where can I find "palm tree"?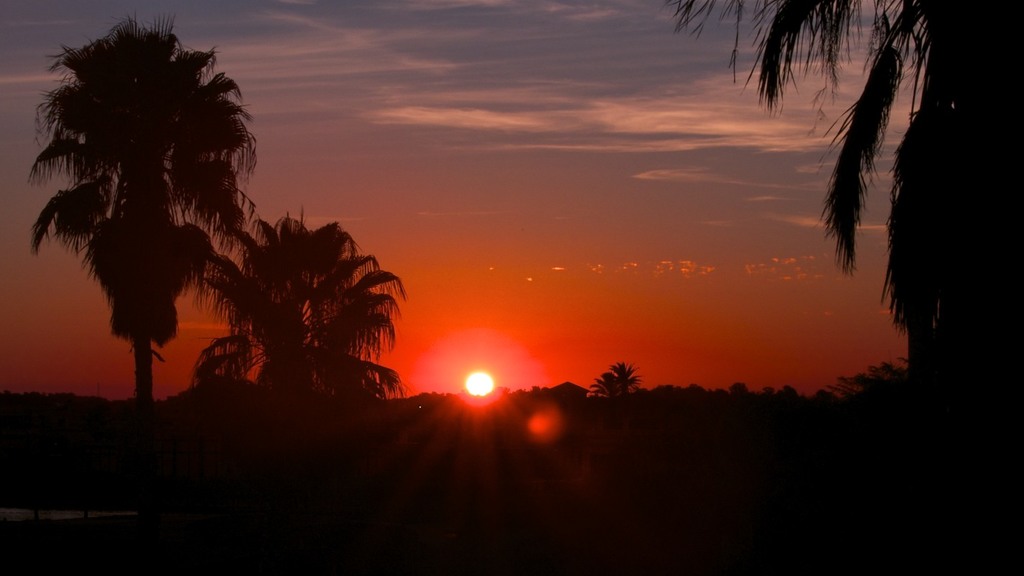
You can find it at <bbox>19, 17, 266, 420</bbox>.
